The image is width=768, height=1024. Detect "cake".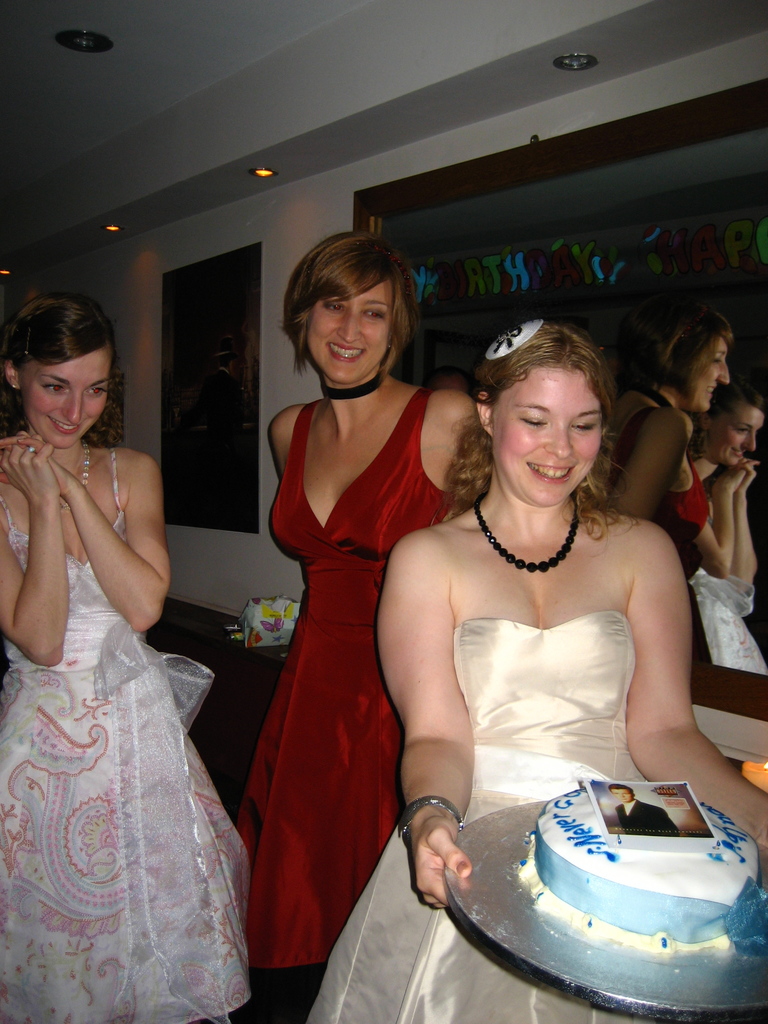
Detection: box(235, 592, 303, 653).
